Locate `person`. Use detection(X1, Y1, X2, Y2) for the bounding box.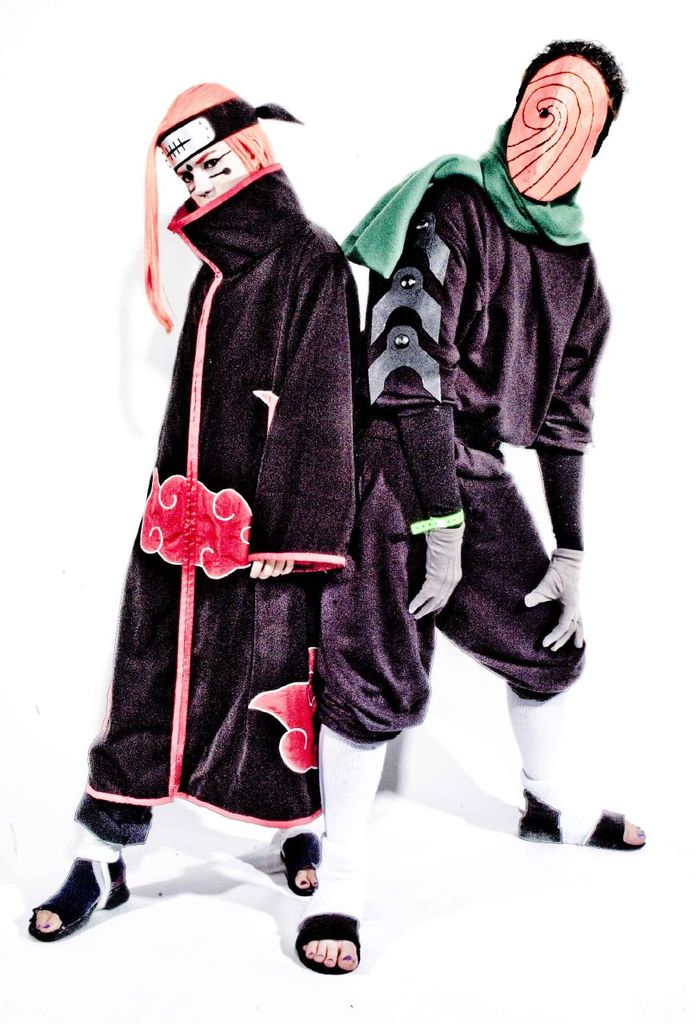
detection(327, 37, 647, 980).
